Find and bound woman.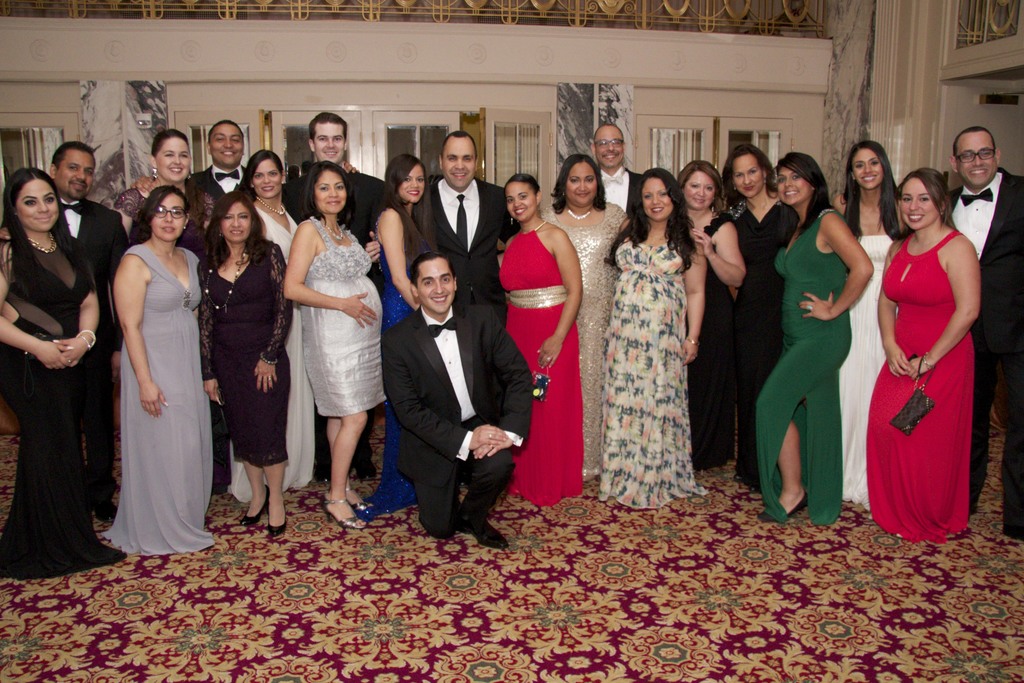
Bound: select_region(374, 152, 435, 516).
